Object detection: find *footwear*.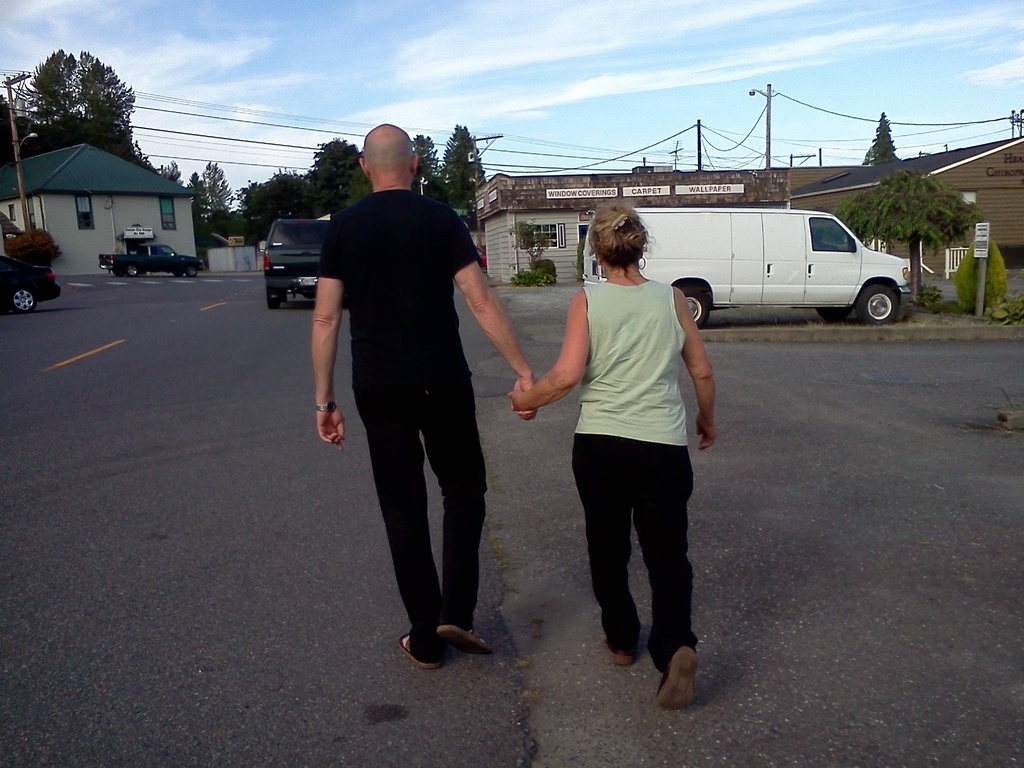
[438, 622, 497, 657].
